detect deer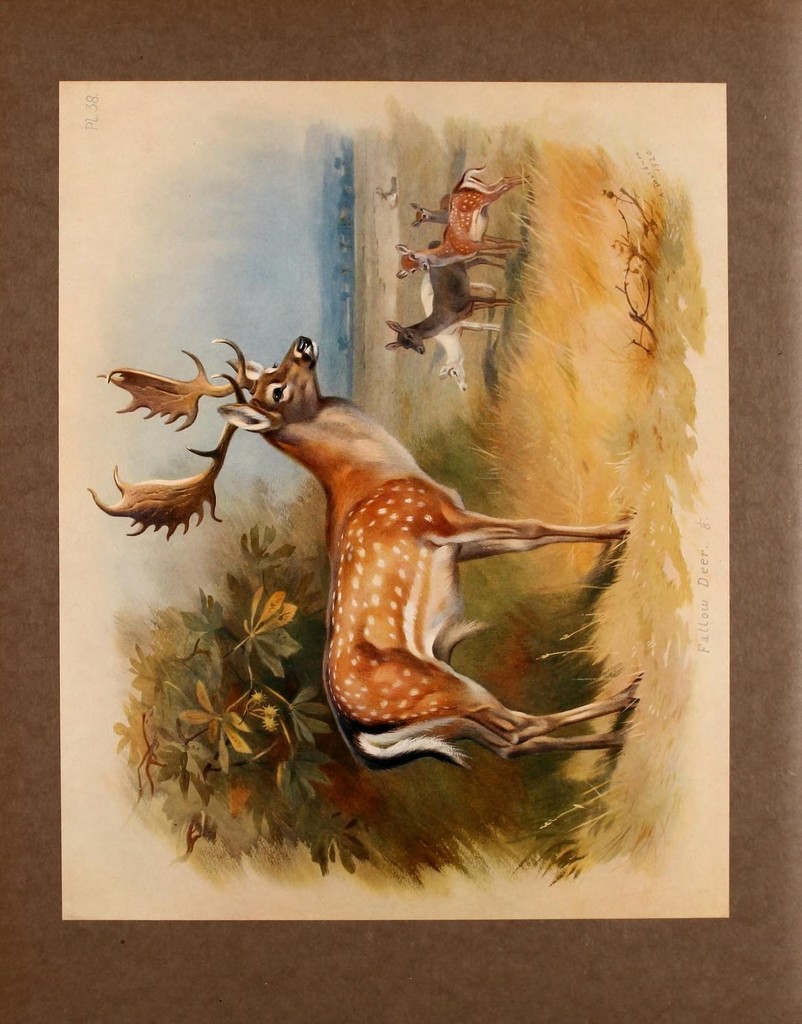
389,241,511,359
